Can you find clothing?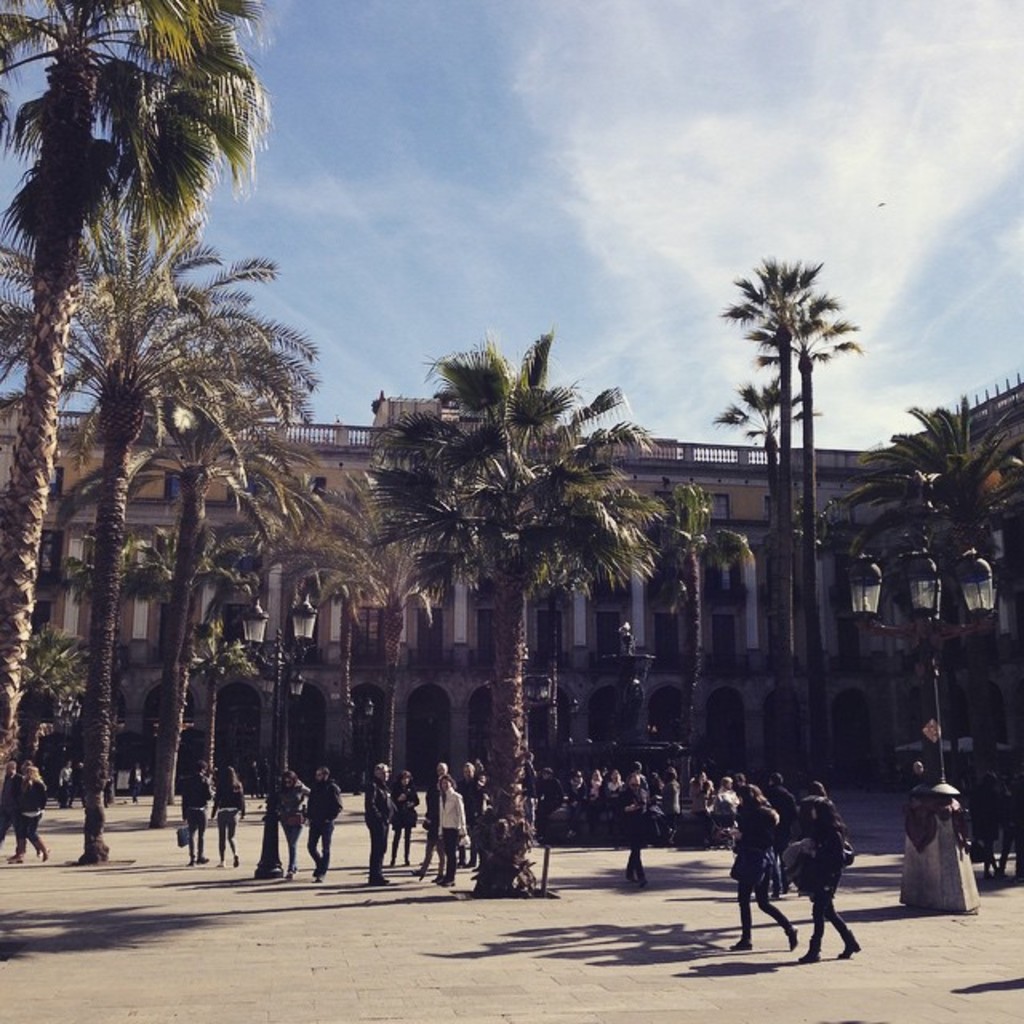
Yes, bounding box: [747, 798, 765, 858].
